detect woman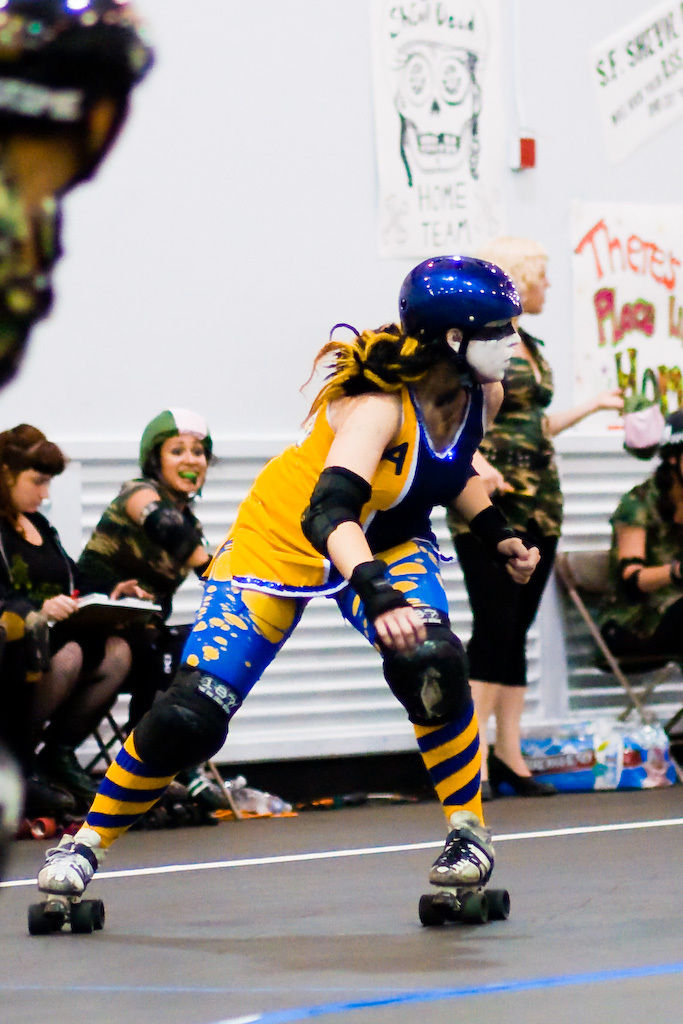
[left=437, top=229, right=656, bottom=800]
